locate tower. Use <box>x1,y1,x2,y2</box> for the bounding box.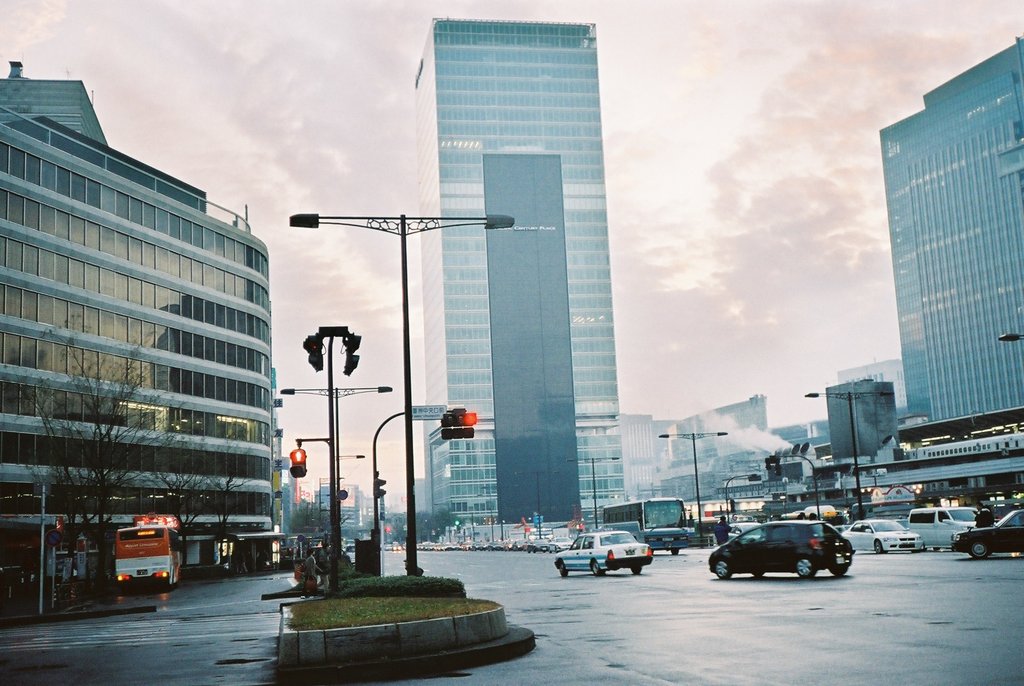
<box>412,17,625,524</box>.
